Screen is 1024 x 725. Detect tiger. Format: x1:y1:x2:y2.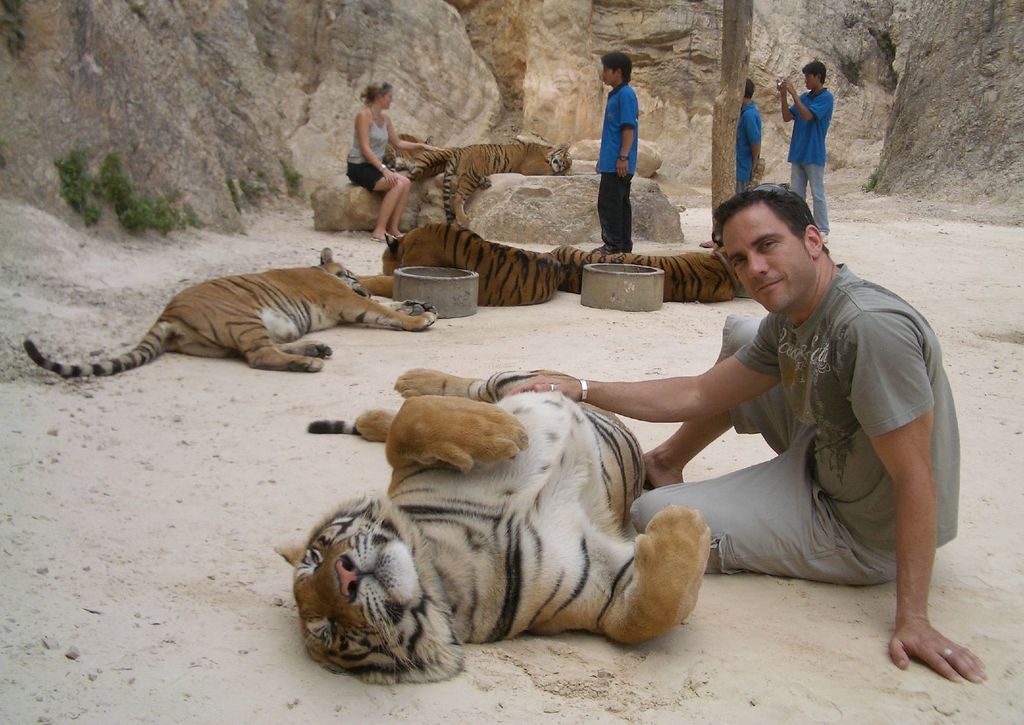
23:247:438:381.
